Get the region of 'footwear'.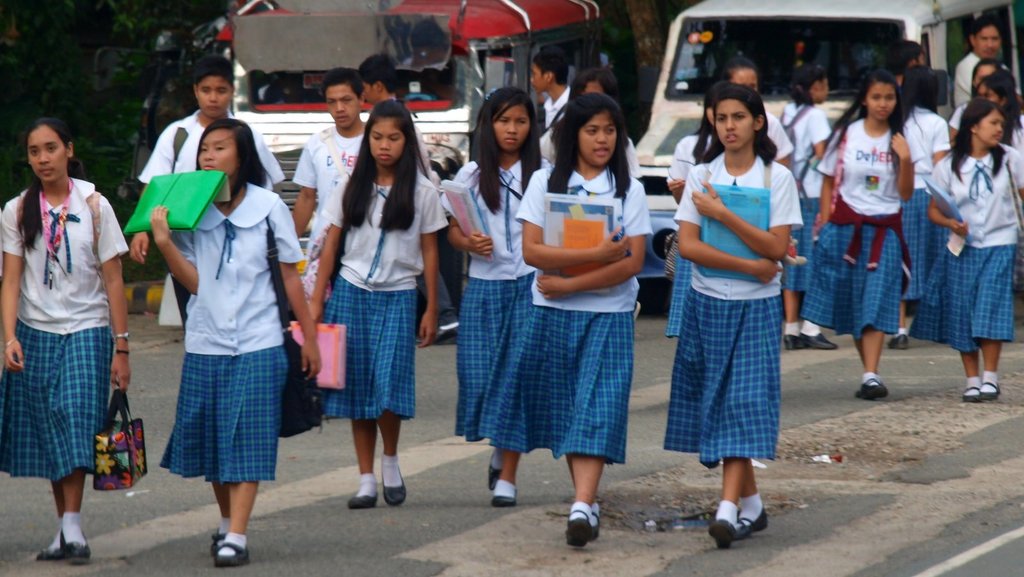
{"x1": 489, "y1": 460, "x2": 502, "y2": 489}.
